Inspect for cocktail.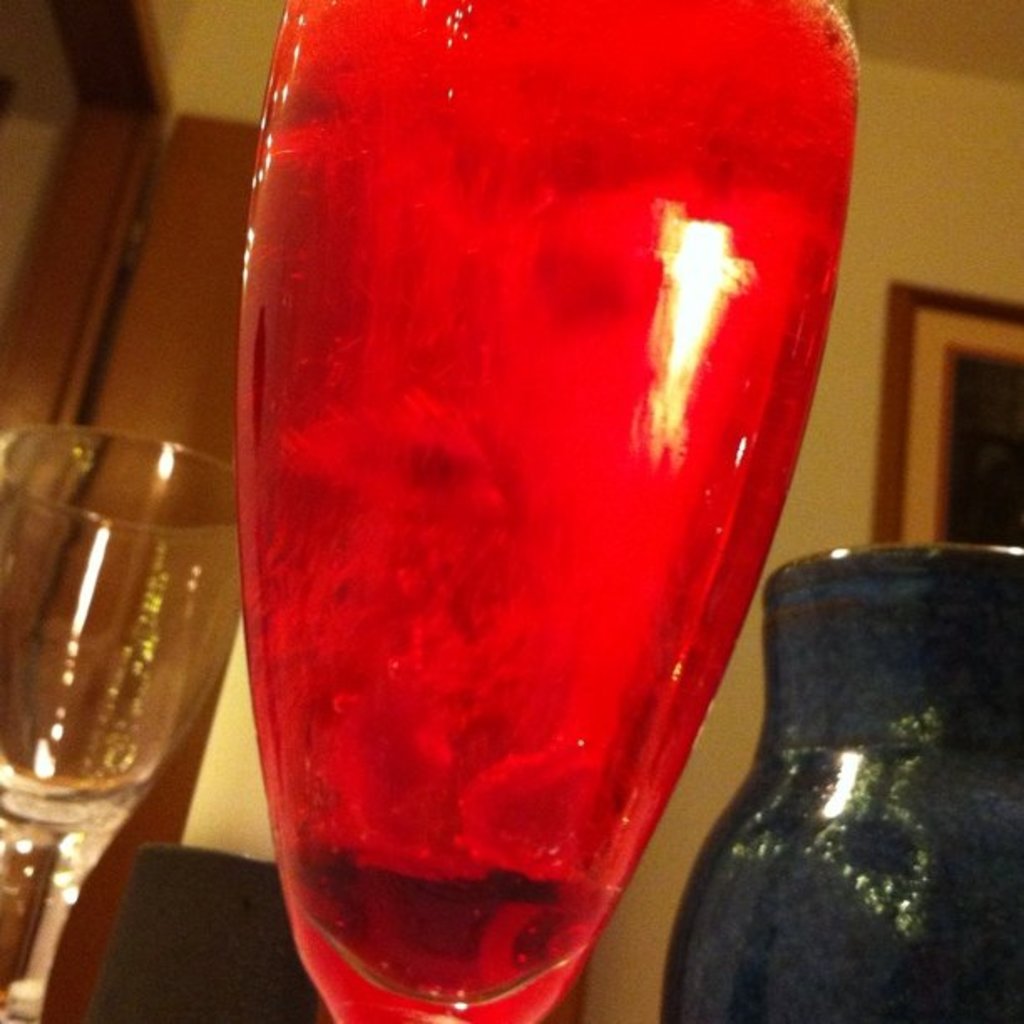
Inspection: [x1=0, y1=350, x2=226, y2=996].
